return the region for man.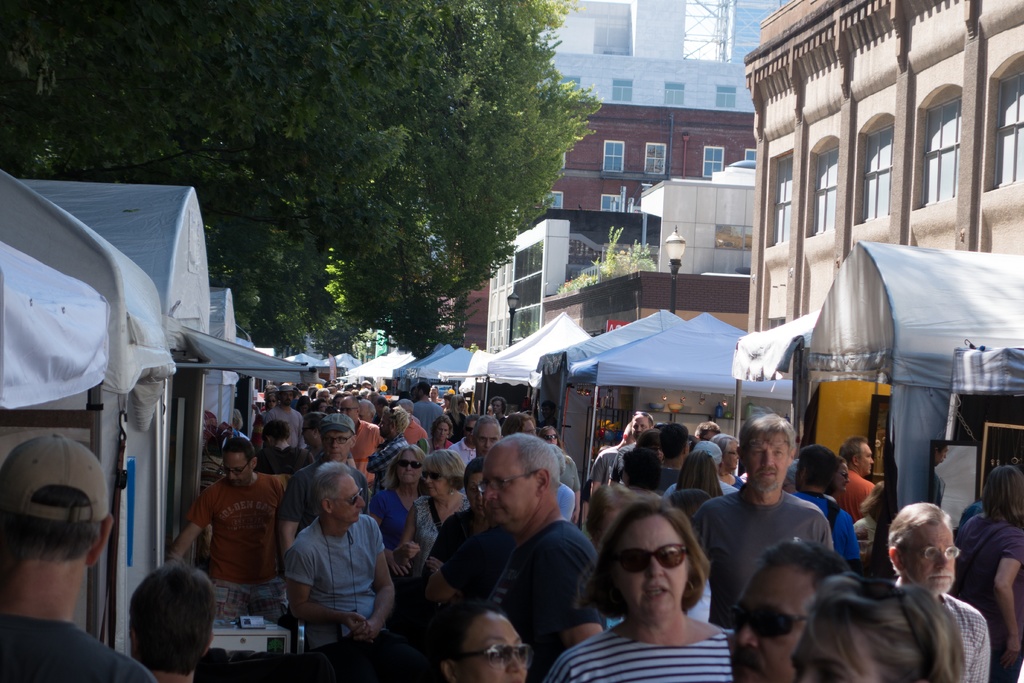
x1=885, y1=502, x2=993, y2=682.
